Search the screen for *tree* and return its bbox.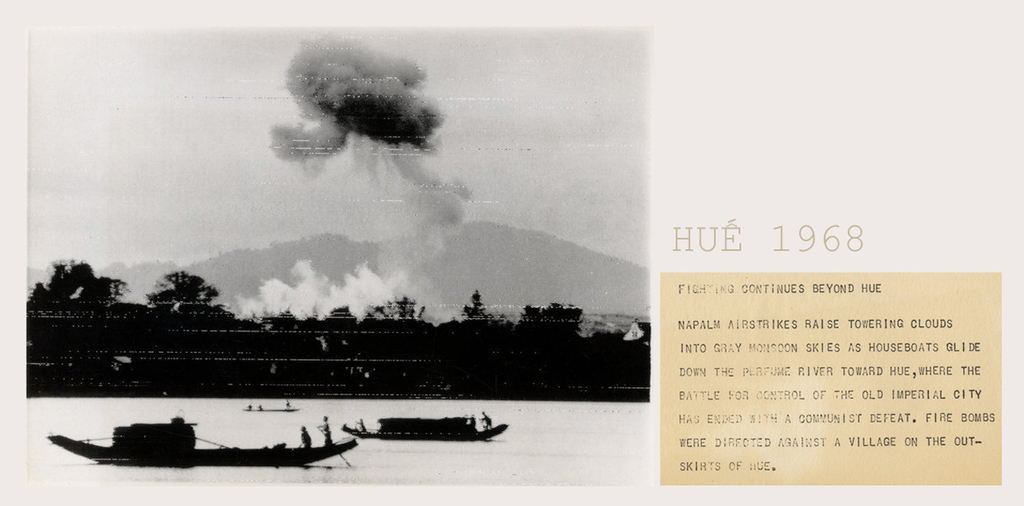
Found: l=363, t=297, r=439, b=331.
